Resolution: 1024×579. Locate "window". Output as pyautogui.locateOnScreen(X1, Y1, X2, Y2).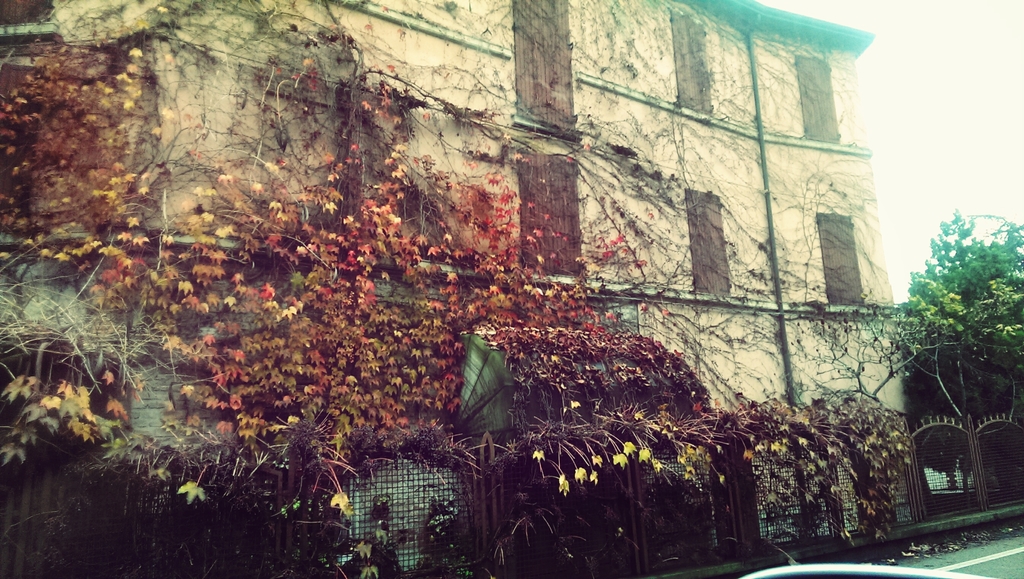
pyautogui.locateOnScreen(668, 6, 712, 113).
